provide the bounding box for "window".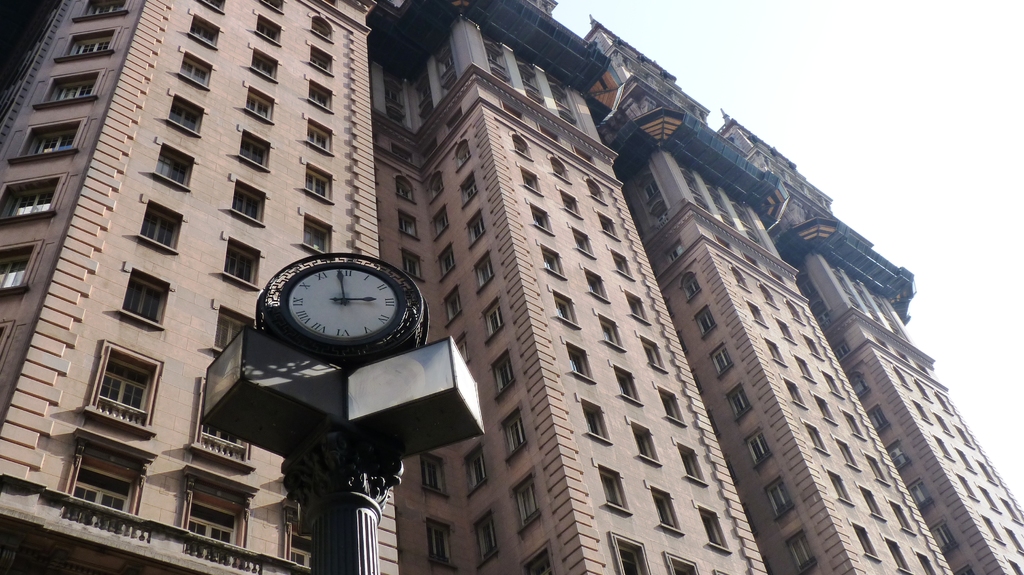
{"x1": 229, "y1": 173, "x2": 271, "y2": 229}.
